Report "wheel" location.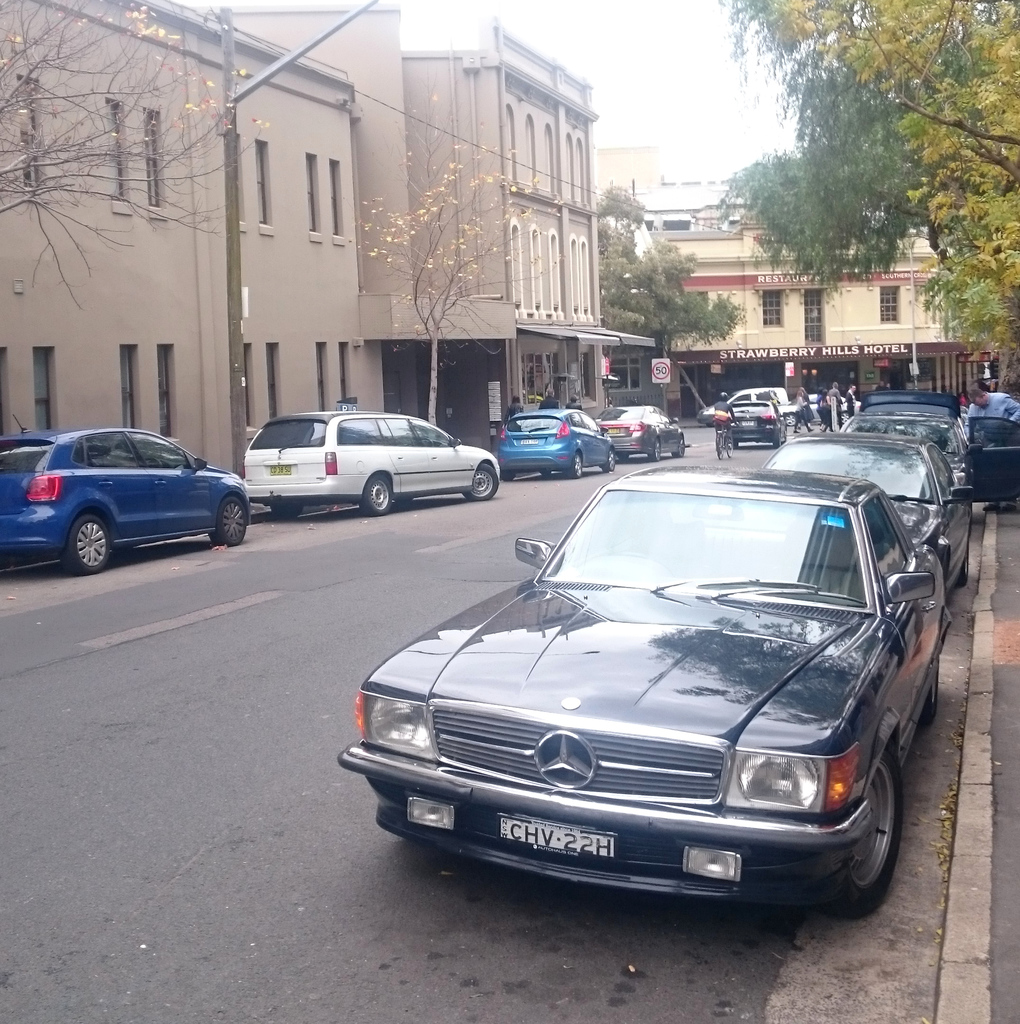
Report: <bbox>842, 412, 849, 426</bbox>.
